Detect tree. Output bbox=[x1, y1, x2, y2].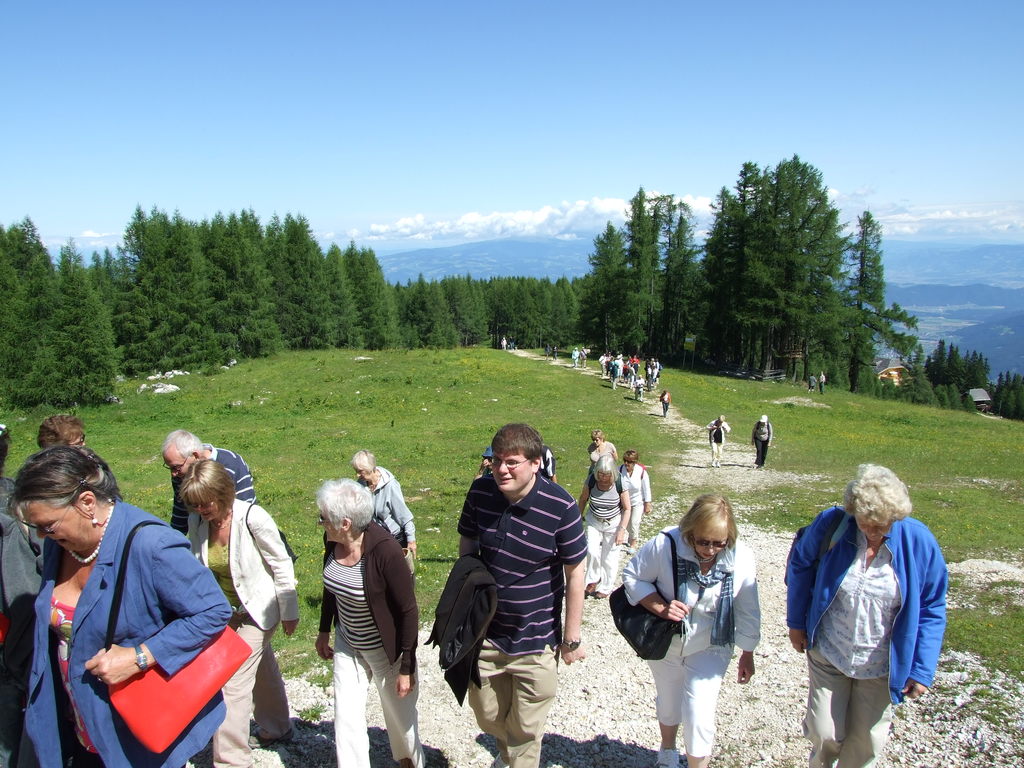
bbox=[729, 160, 866, 390].
